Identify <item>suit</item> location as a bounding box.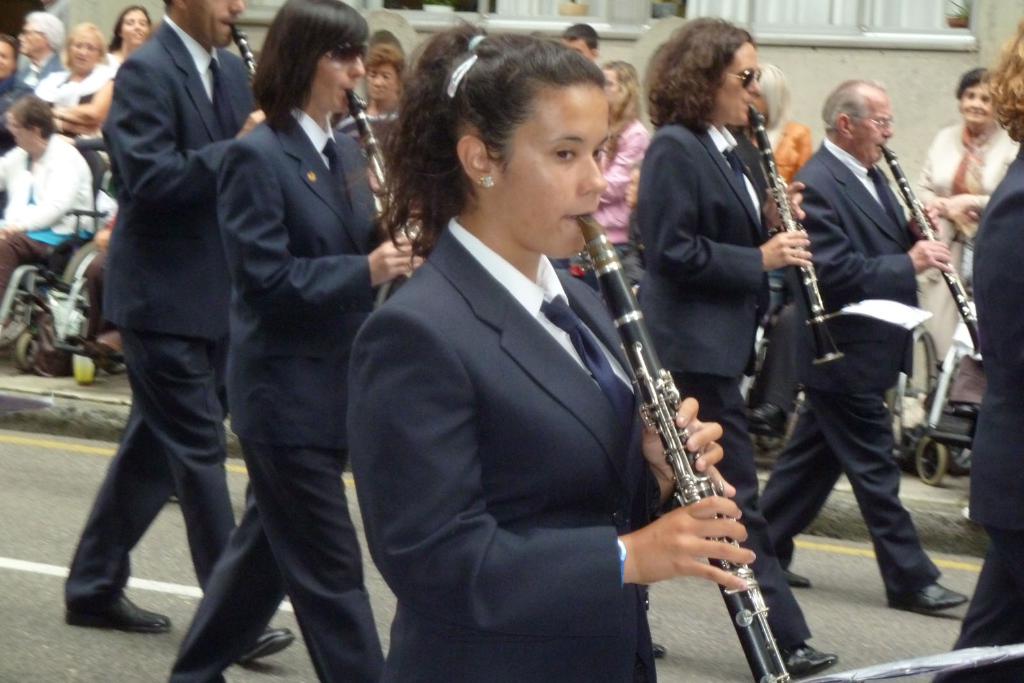
x1=931, y1=144, x2=1023, y2=682.
